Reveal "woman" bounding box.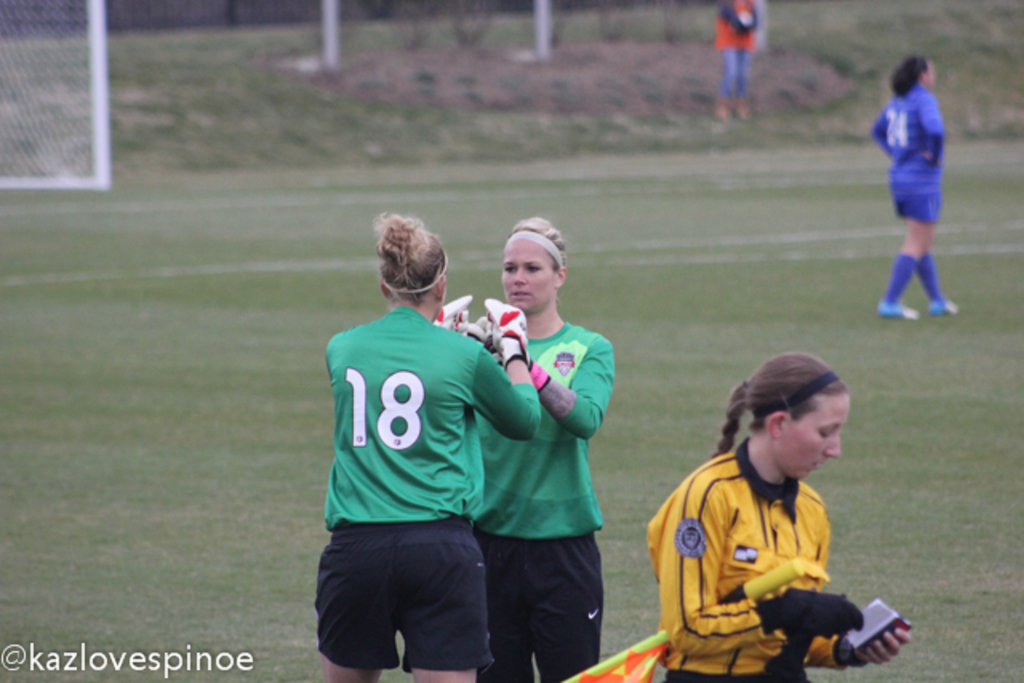
Revealed: [left=470, top=211, right=605, bottom=681].
